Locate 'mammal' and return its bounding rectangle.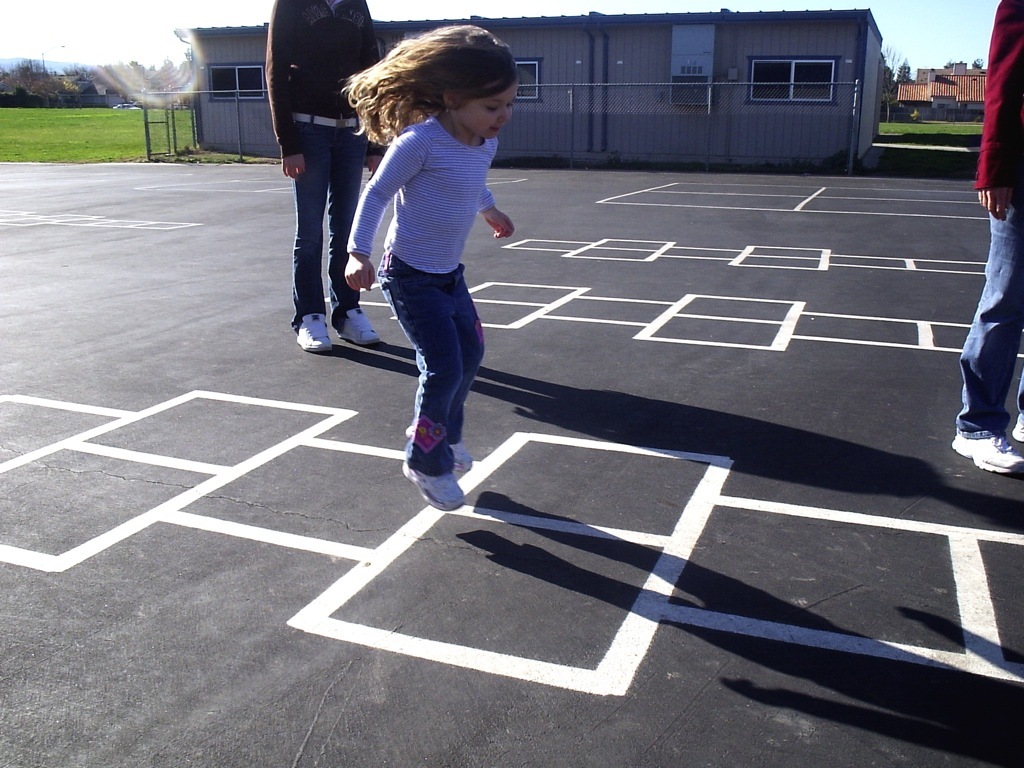
x1=266, y1=0, x2=387, y2=354.
